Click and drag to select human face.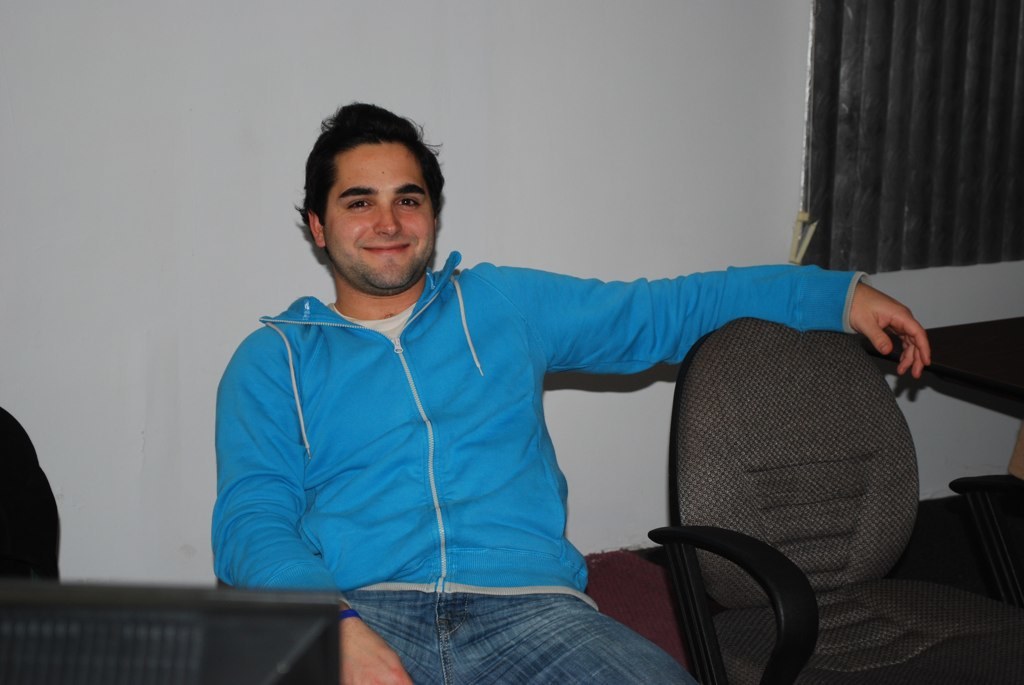
Selection: detection(318, 140, 438, 292).
